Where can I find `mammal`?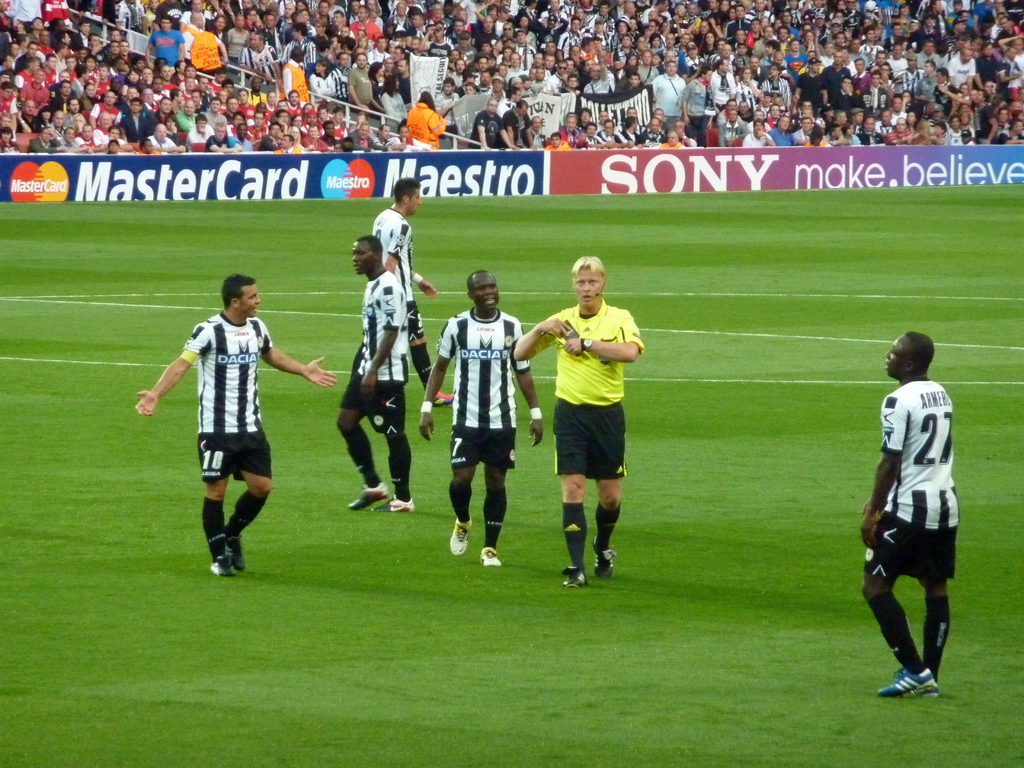
You can find it at x1=137 y1=277 x2=338 y2=570.
